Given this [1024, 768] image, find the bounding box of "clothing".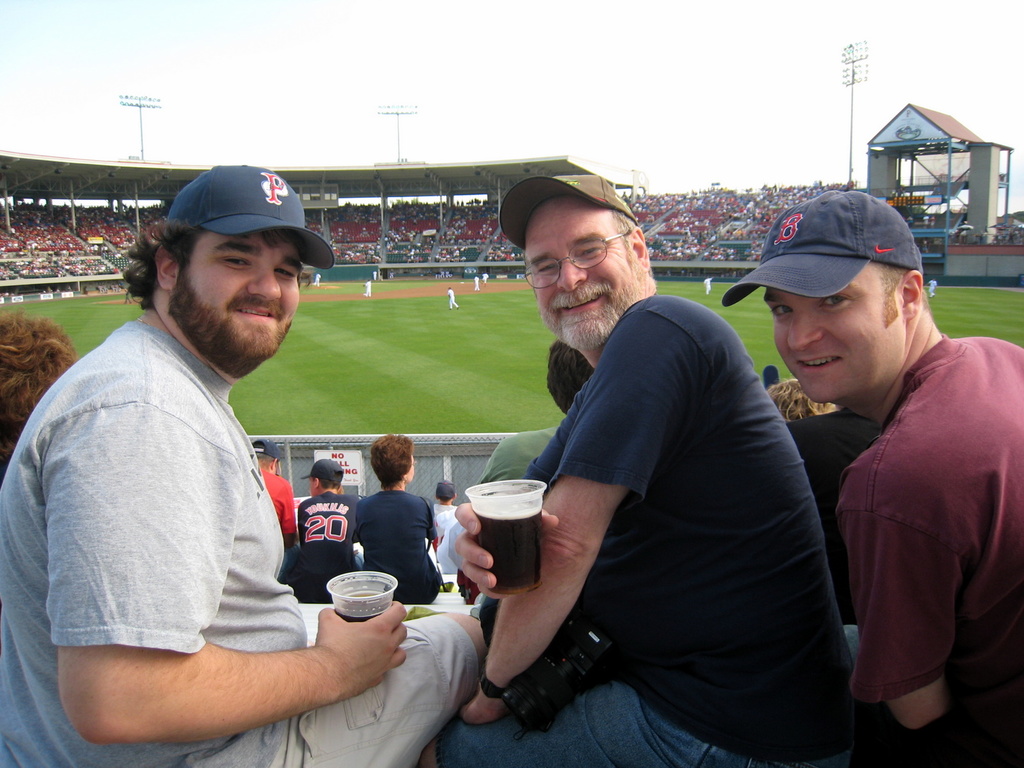
{"x1": 769, "y1": 288, "x2": 1015, "y2": 764}.
